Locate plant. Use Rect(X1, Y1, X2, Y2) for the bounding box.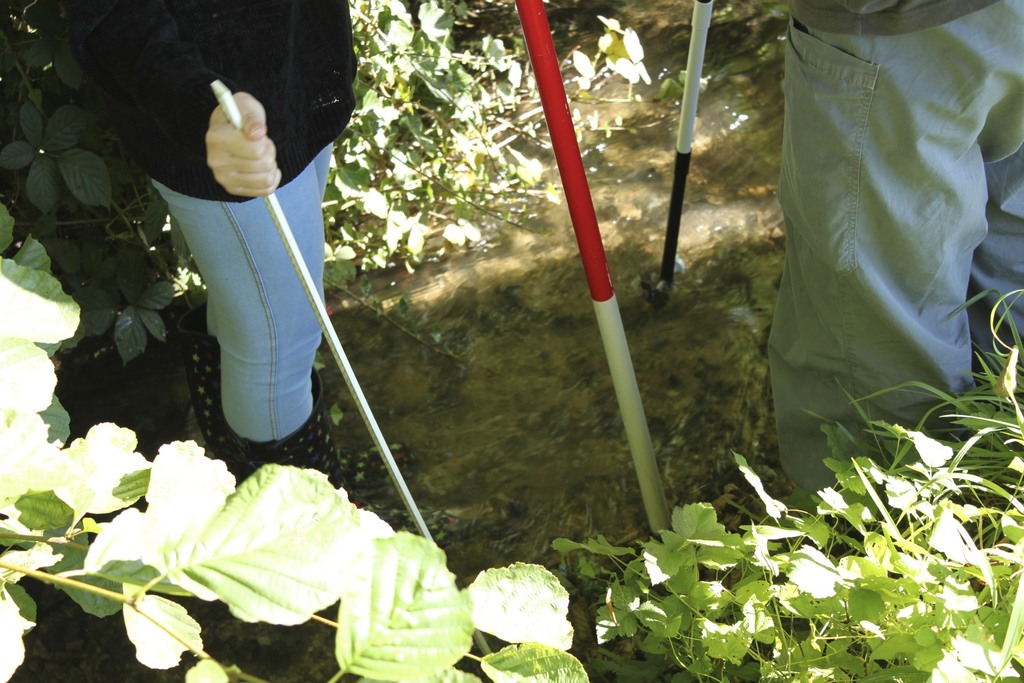
Rect(803, 283, 1023, 592).
